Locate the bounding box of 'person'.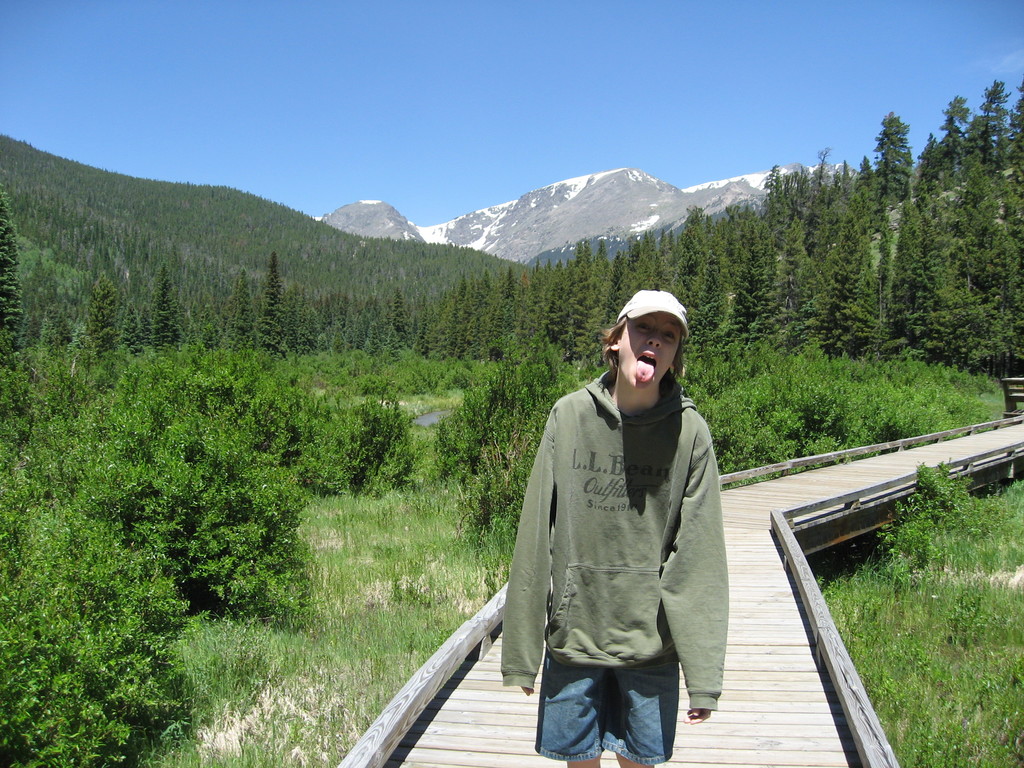
Bounding box: rect(502, 287, 724, 767).
